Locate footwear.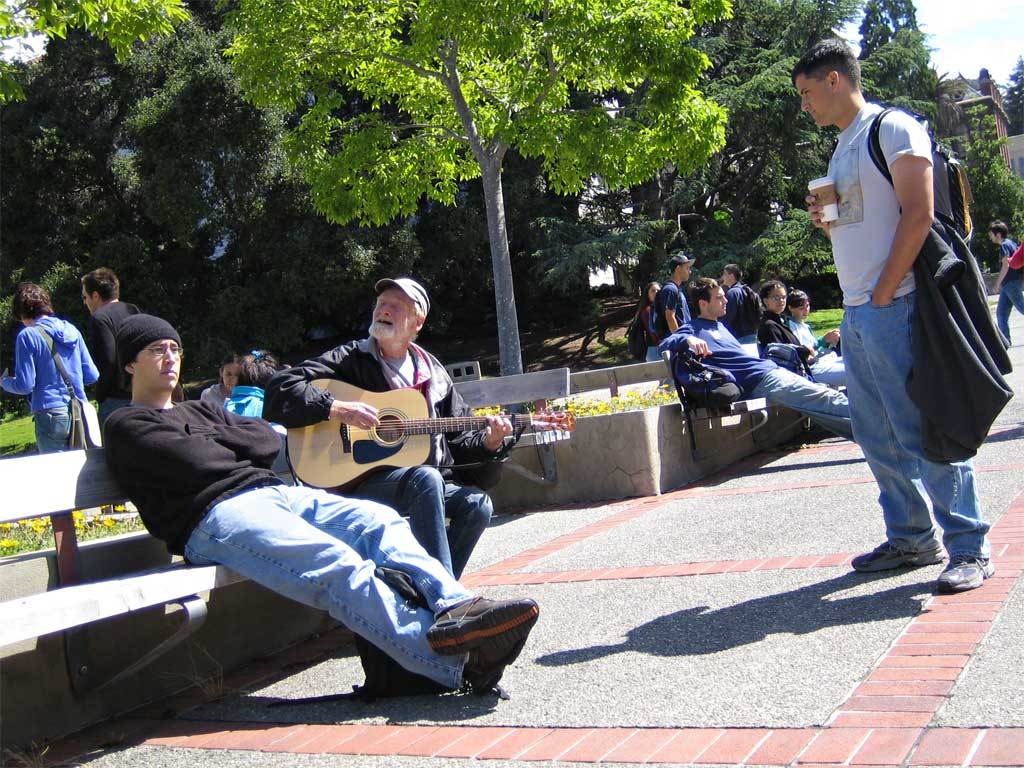
Bounding box: box(850, 539, 945, 574).
